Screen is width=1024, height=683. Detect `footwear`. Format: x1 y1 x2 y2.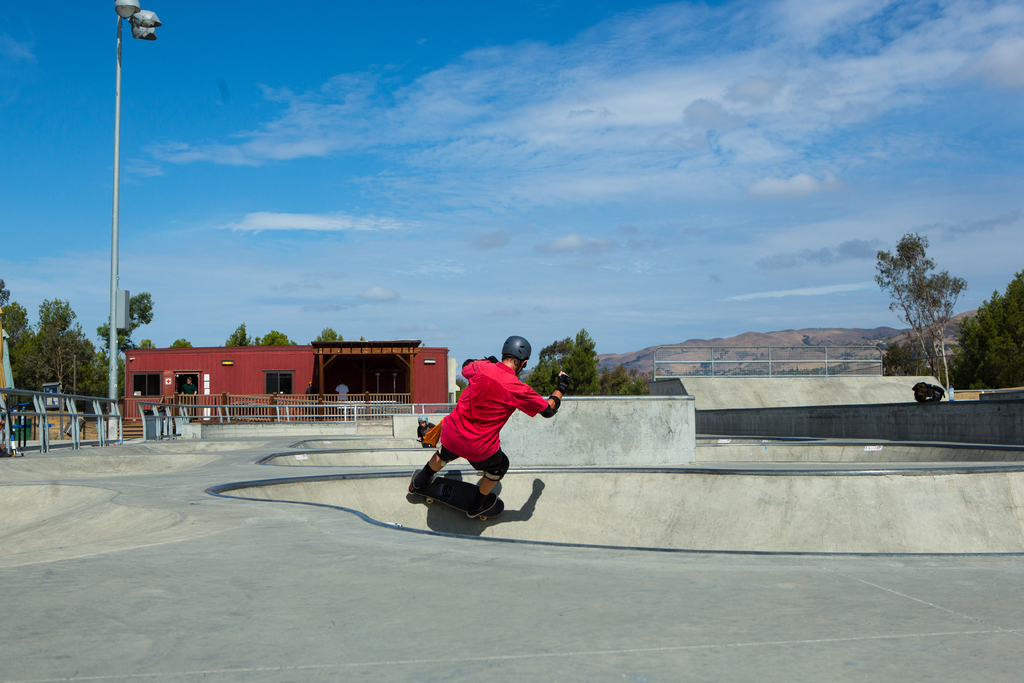
462 491 503 520.
